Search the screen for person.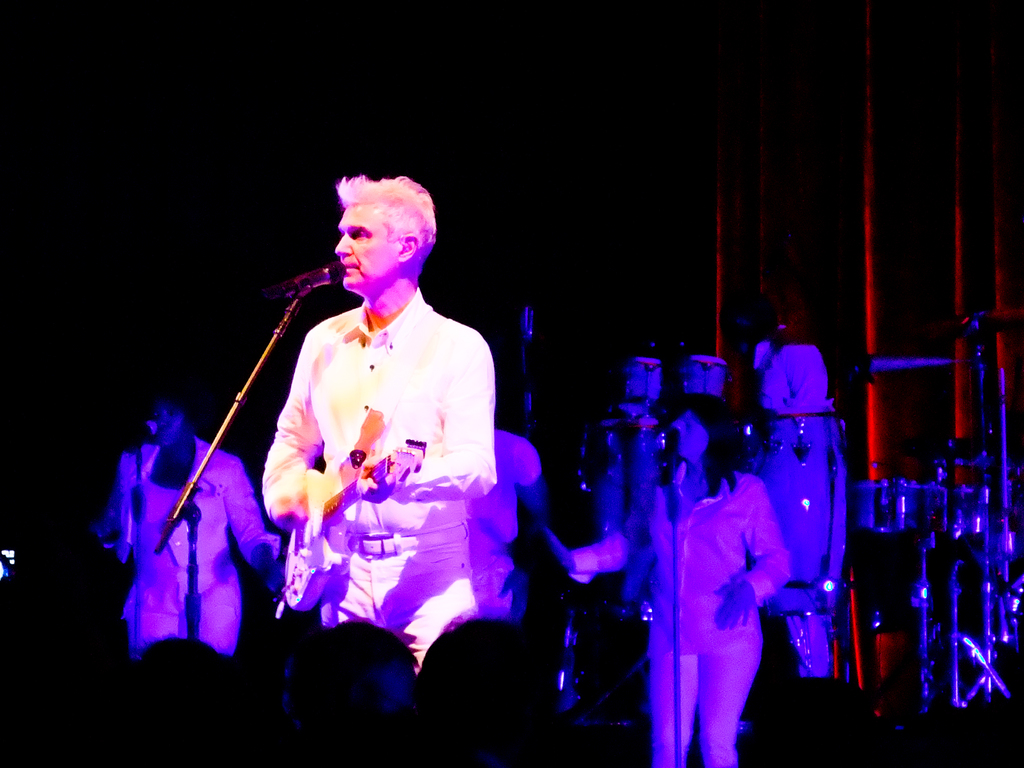
Found at {"x1": 226, "y1": 156, "x2": 513, "y2": 713}.
